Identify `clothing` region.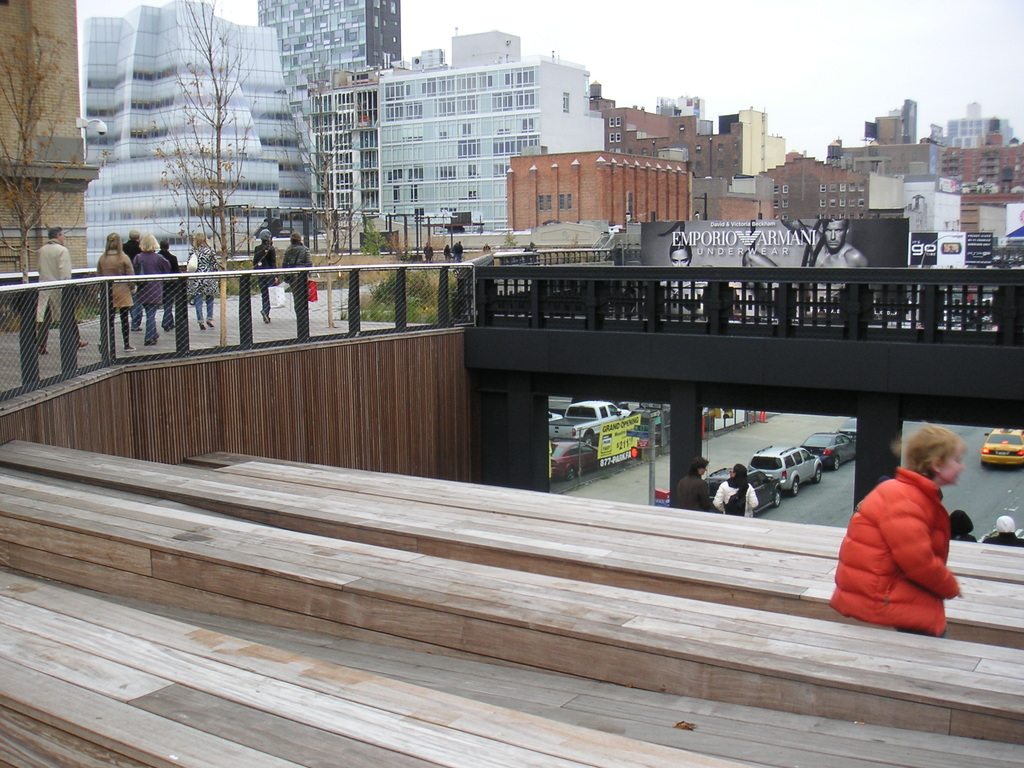
Region: 147 257 170 351.
